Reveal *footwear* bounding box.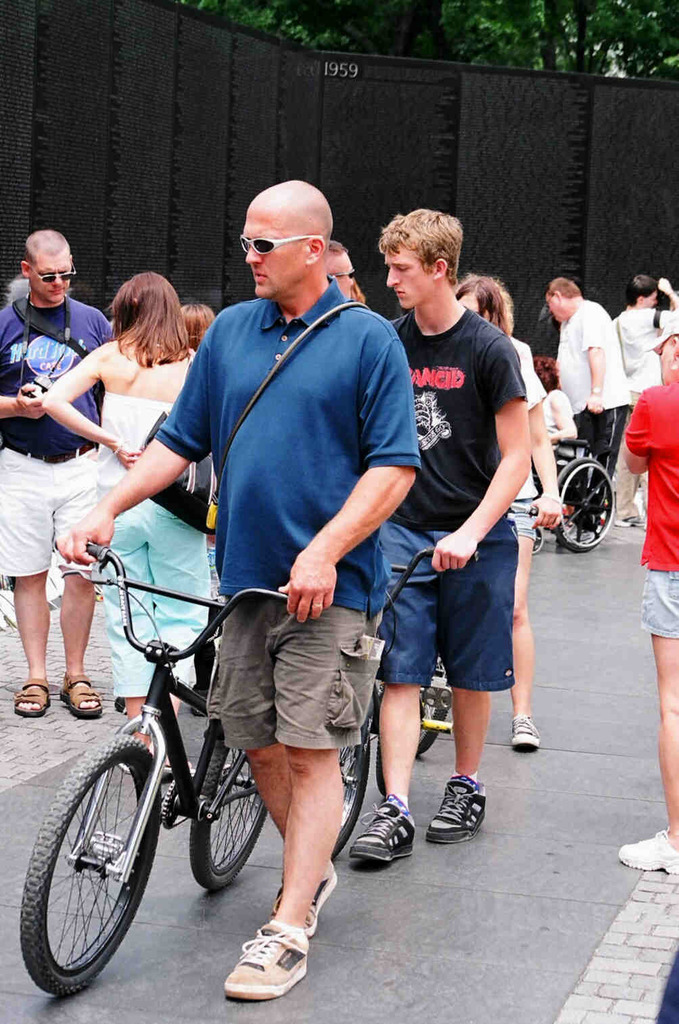
Revealed: [x1=354, y1=812, x2=421, y2=865].
